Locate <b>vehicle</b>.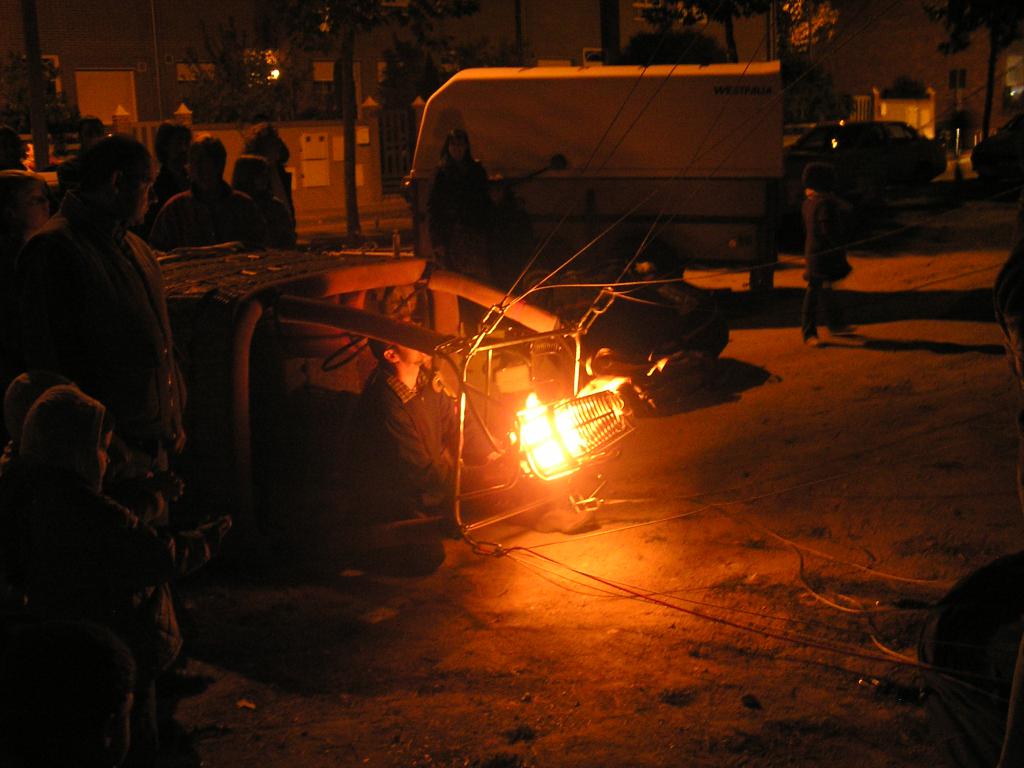
Bounding box: (792, 114, 955, 196).
